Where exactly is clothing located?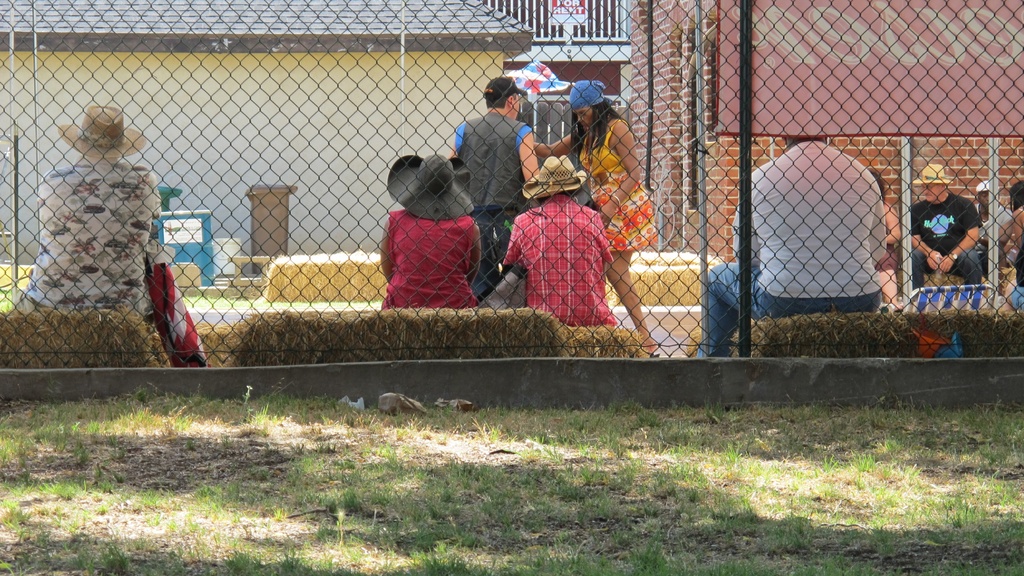
Its bounding box is {"left": 696, "top": 259, "right": 883, "bottom": 361}.
